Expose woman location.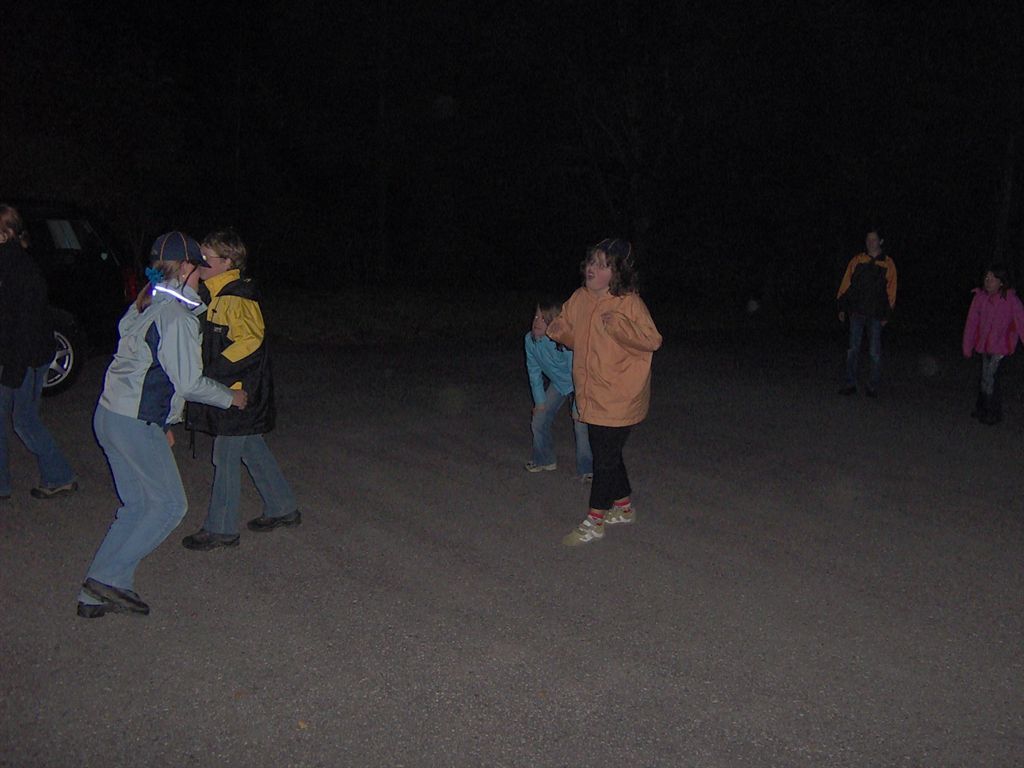
Exposed at {"left": 67, "top": 230, "right": 253, "bottom": 614}.
